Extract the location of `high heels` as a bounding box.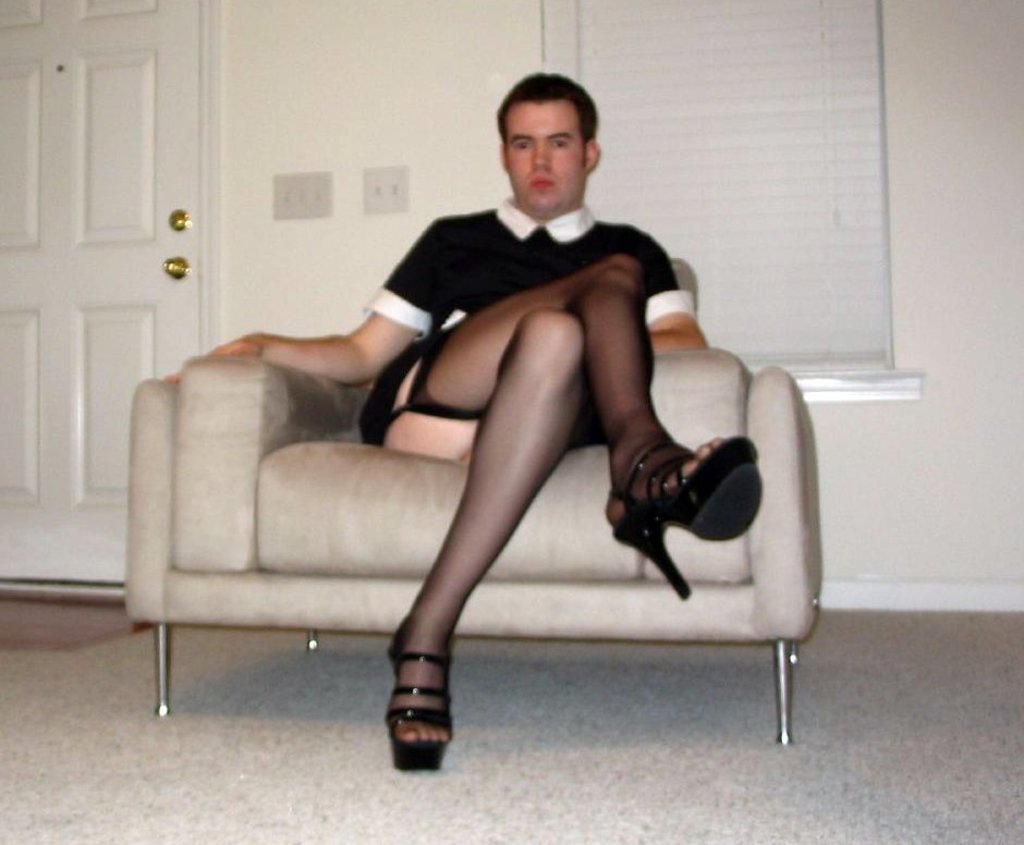
bbox=[386, 616, 458, 783].
